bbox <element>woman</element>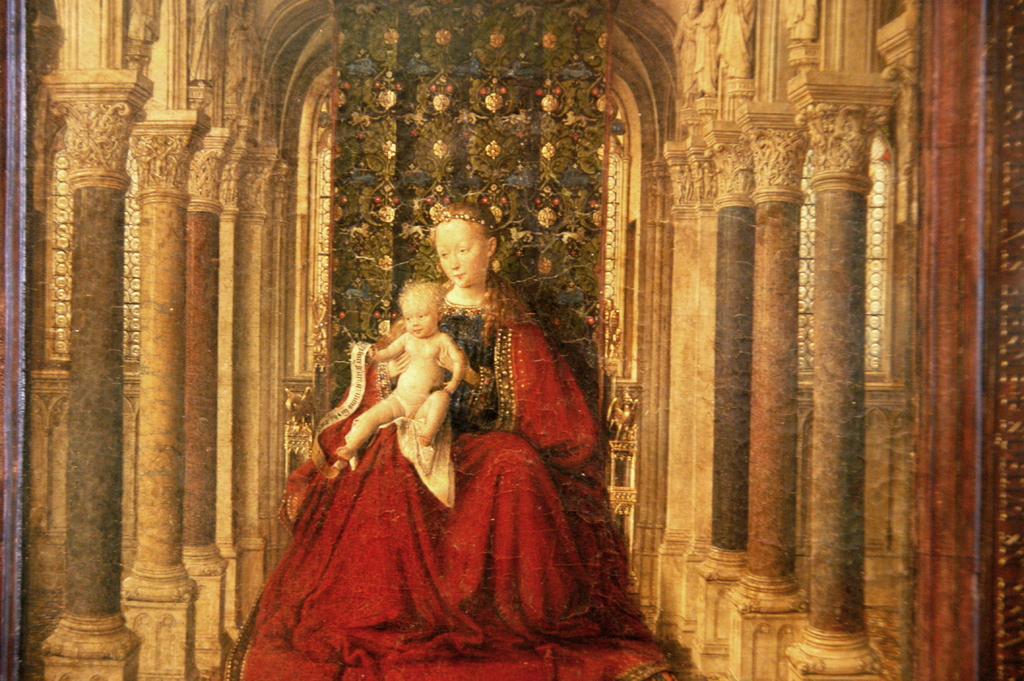
bbox(257, 242, 580, 659)
